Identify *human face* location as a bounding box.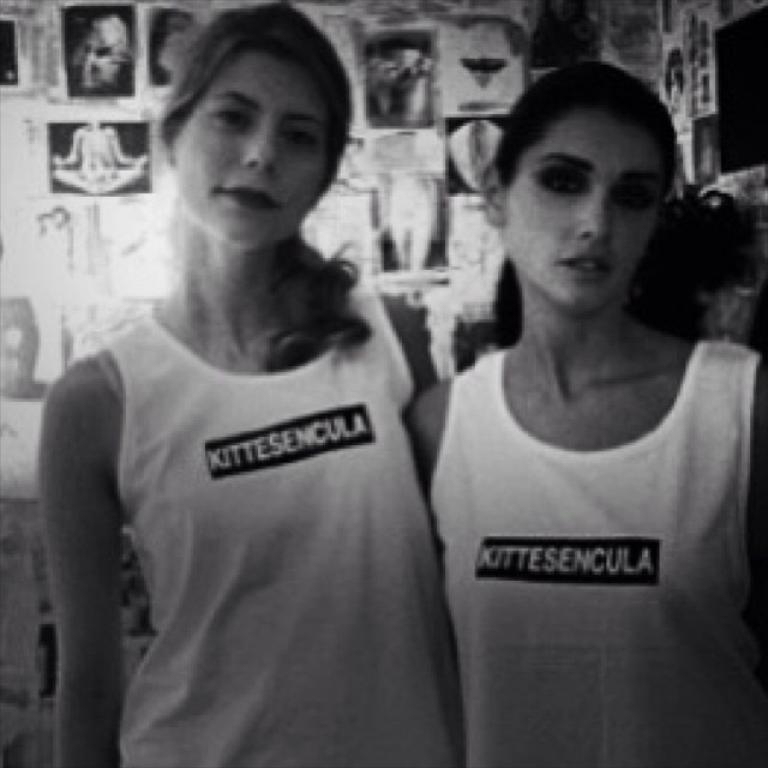
box(176, 54, 328, 242).
